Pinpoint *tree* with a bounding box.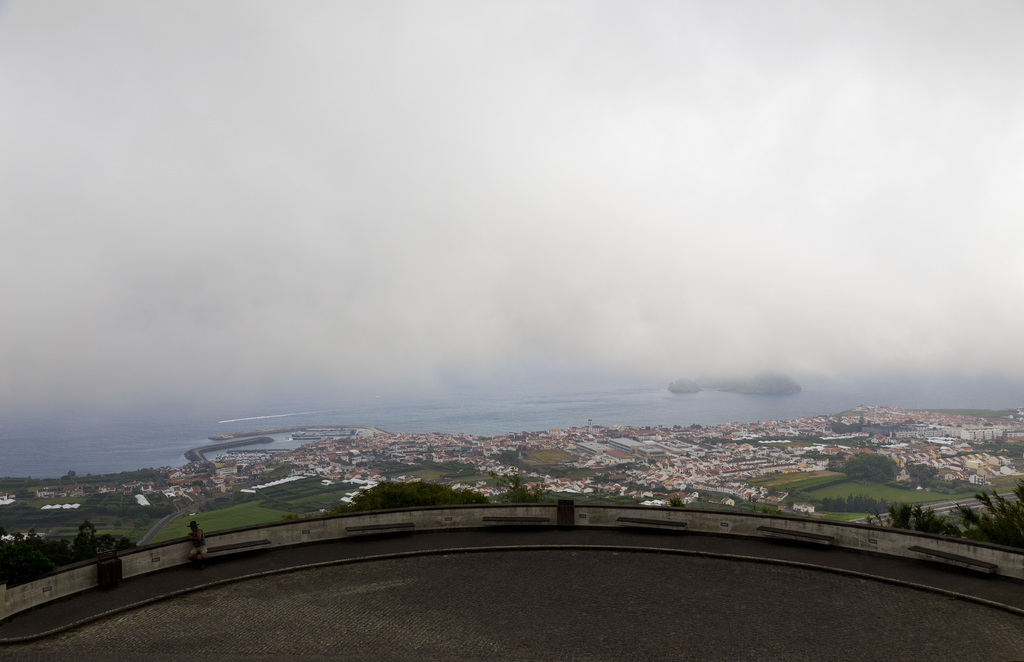
bbox=[669, 496, 686, 507].
